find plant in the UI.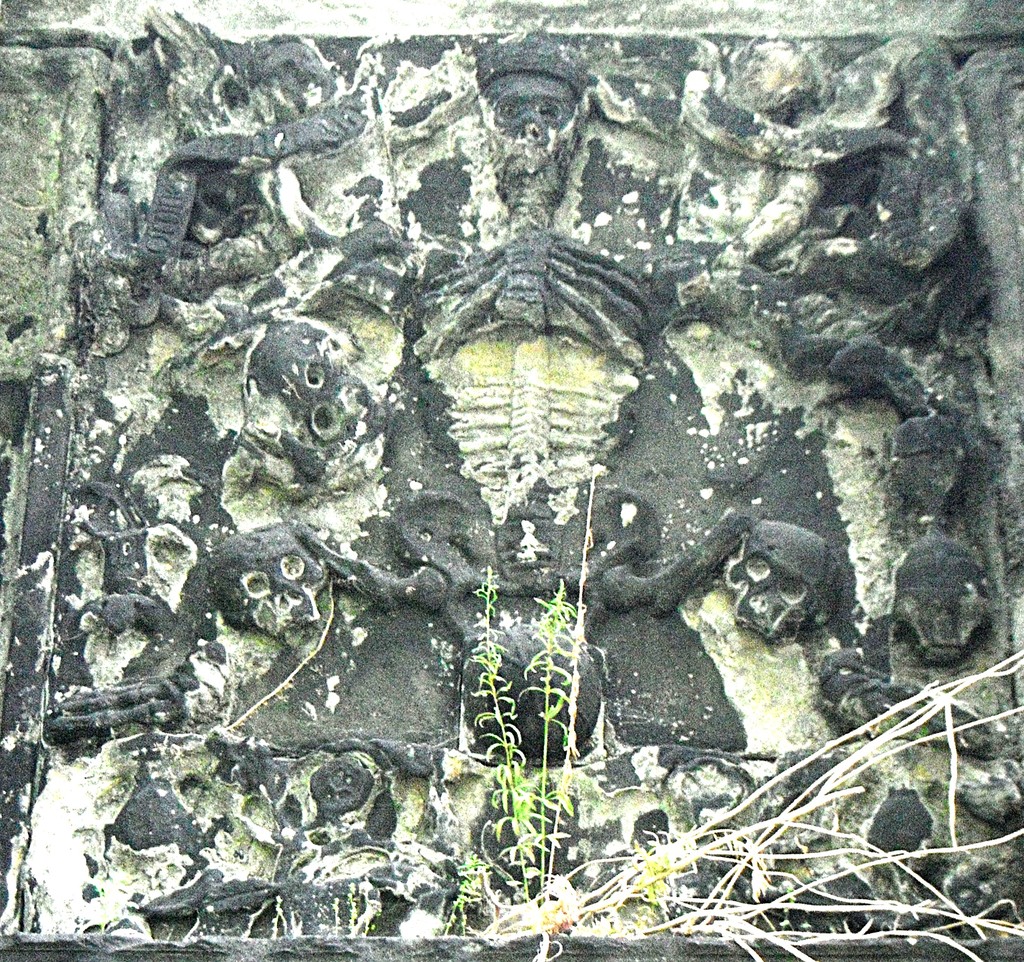
UI element at crop(460, 562, 546, 911).
